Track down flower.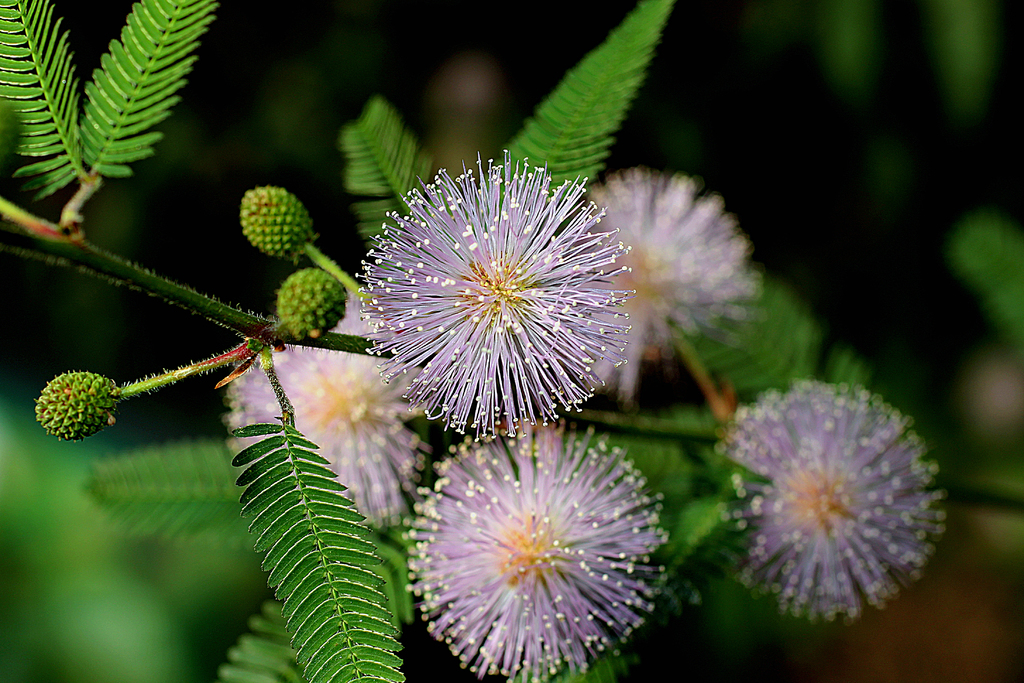
Tracked to [570, 168, 762, 404].
